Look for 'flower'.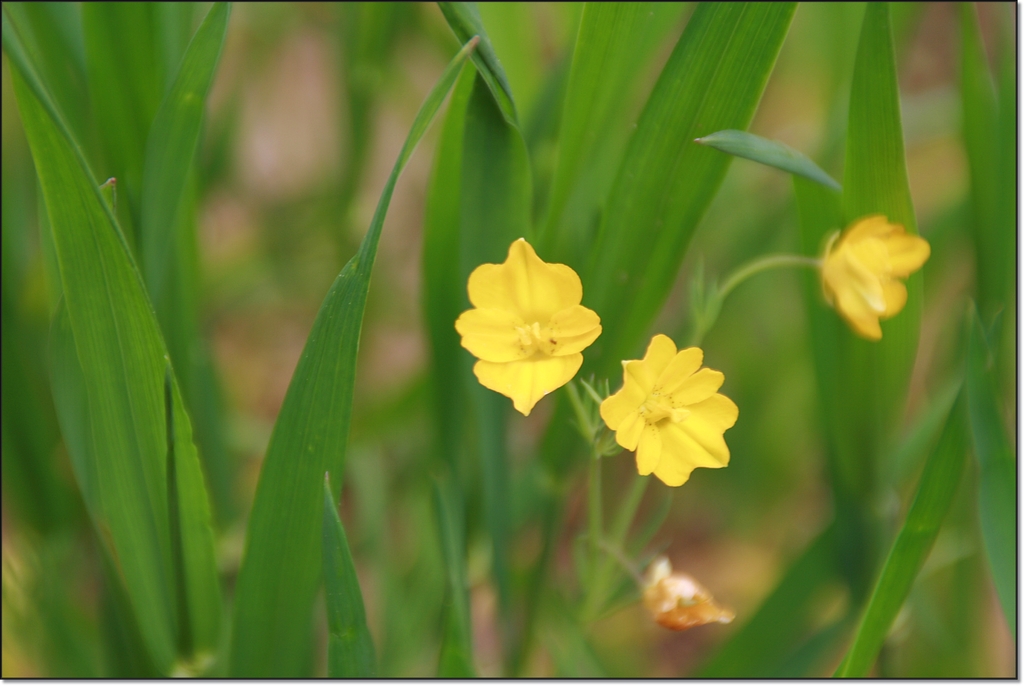
Found: Rect(820, 212, 932, 345).
